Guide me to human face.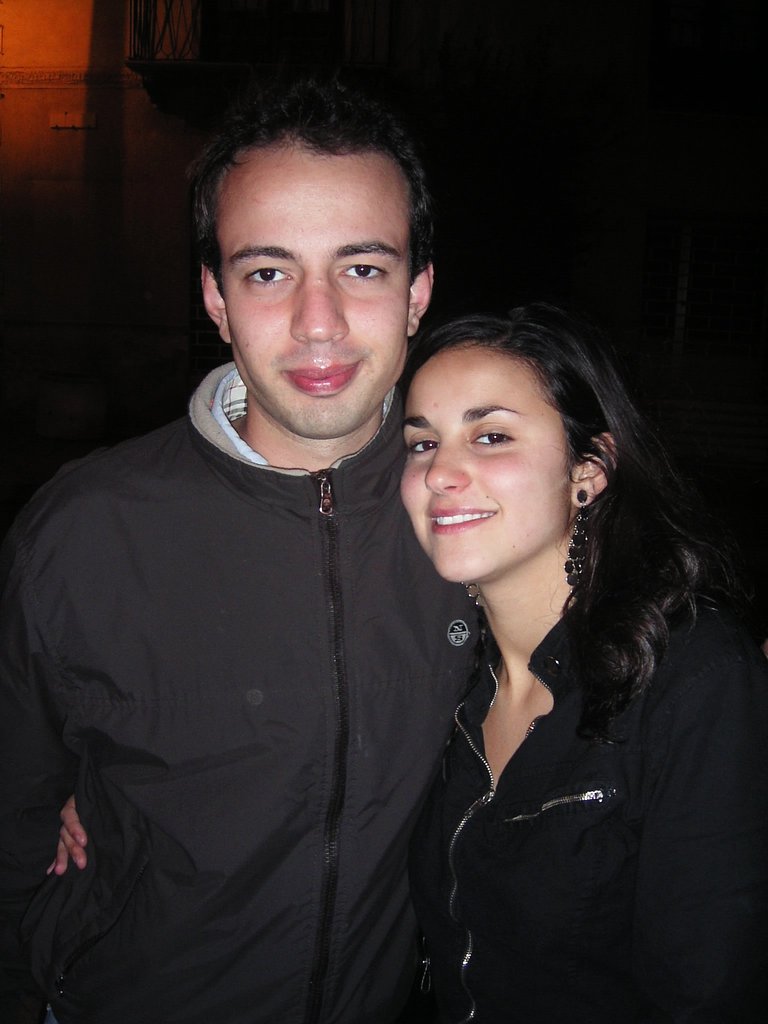
Guidance: bbox=(396, 345, 581, 590).
